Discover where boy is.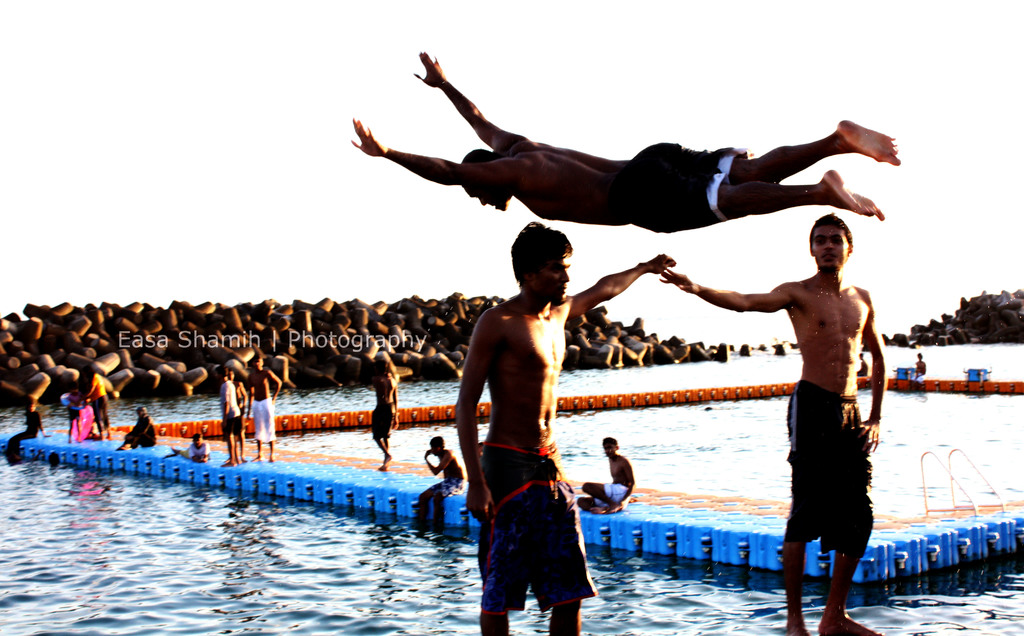
Discovered at box(173, 429, 212, 459).
